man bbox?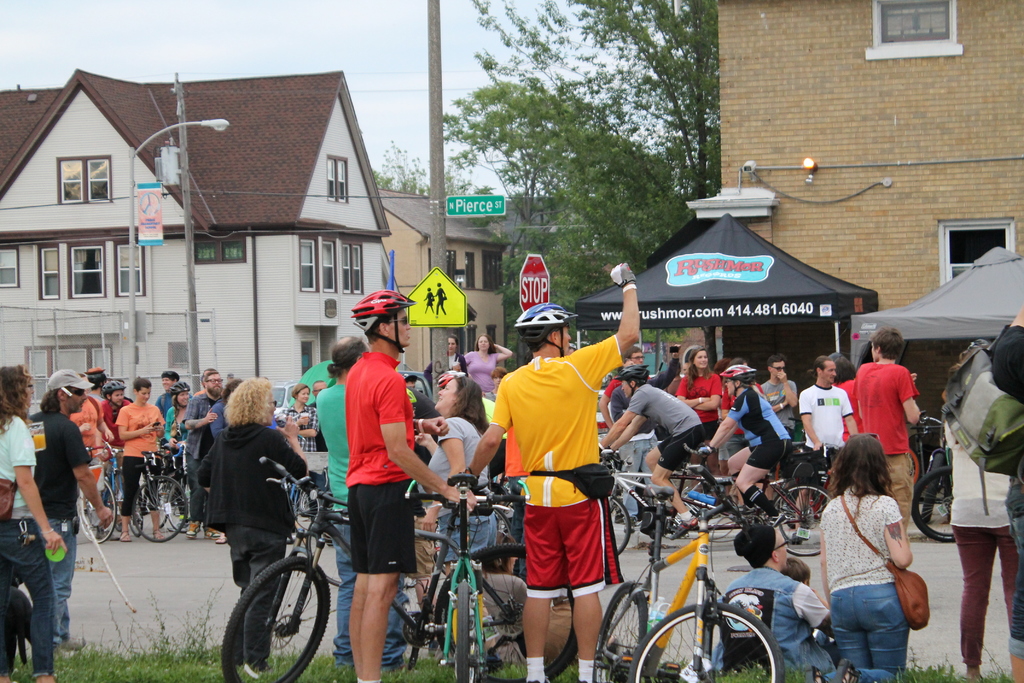
x1=464 y1=262 x2=644 y2=682
